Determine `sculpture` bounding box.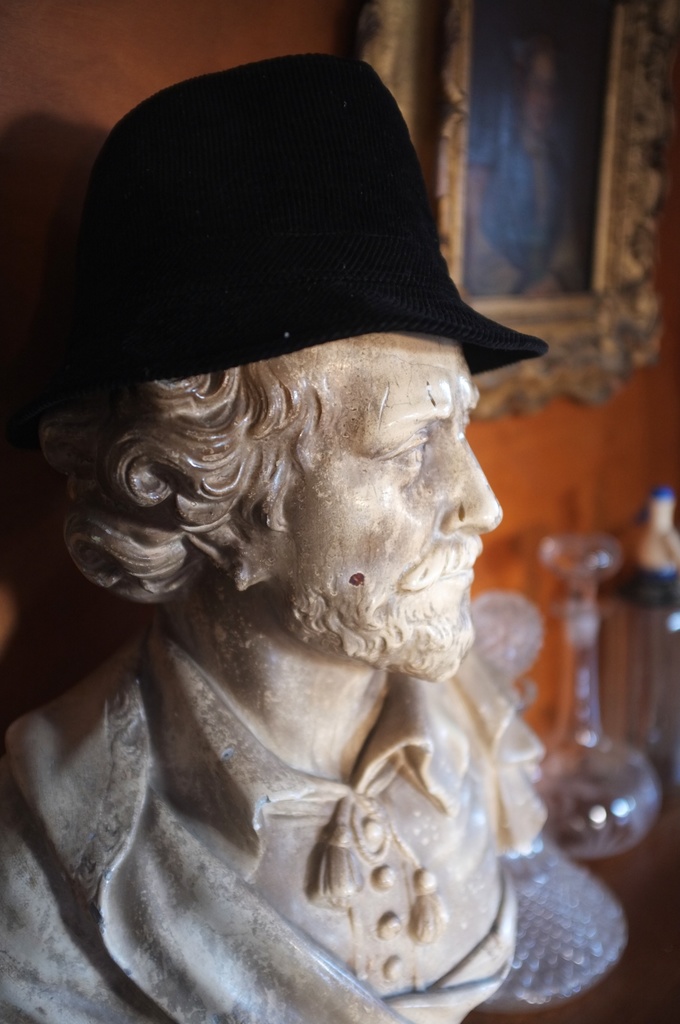
Determined: (0,129,647,1014).
